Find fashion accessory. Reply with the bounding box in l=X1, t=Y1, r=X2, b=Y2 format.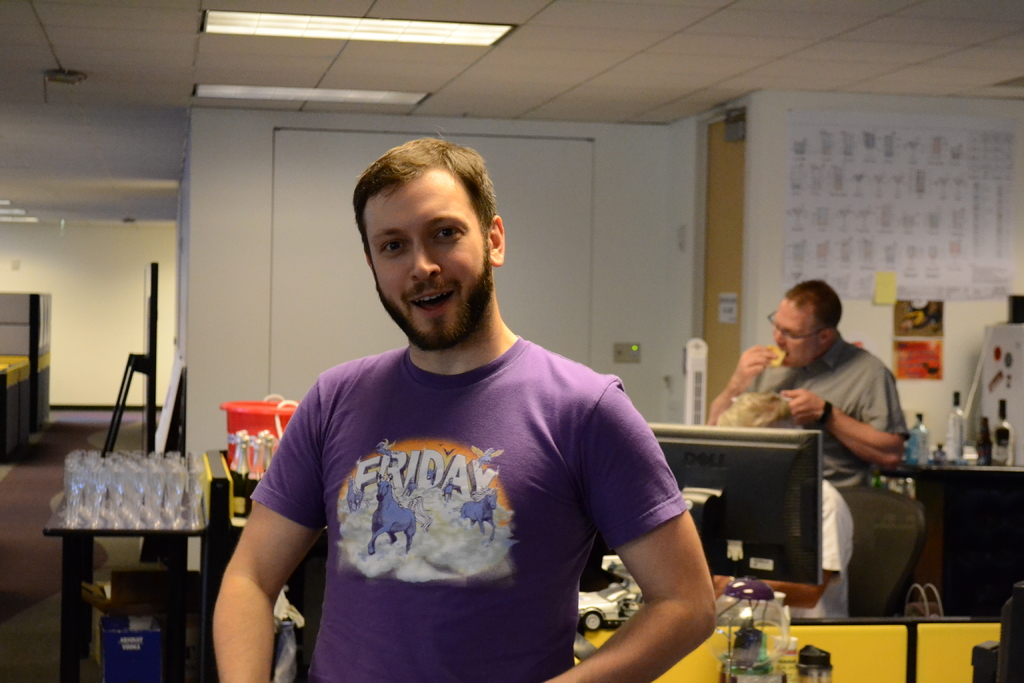
l=813, t=401, r=832, b=434.
